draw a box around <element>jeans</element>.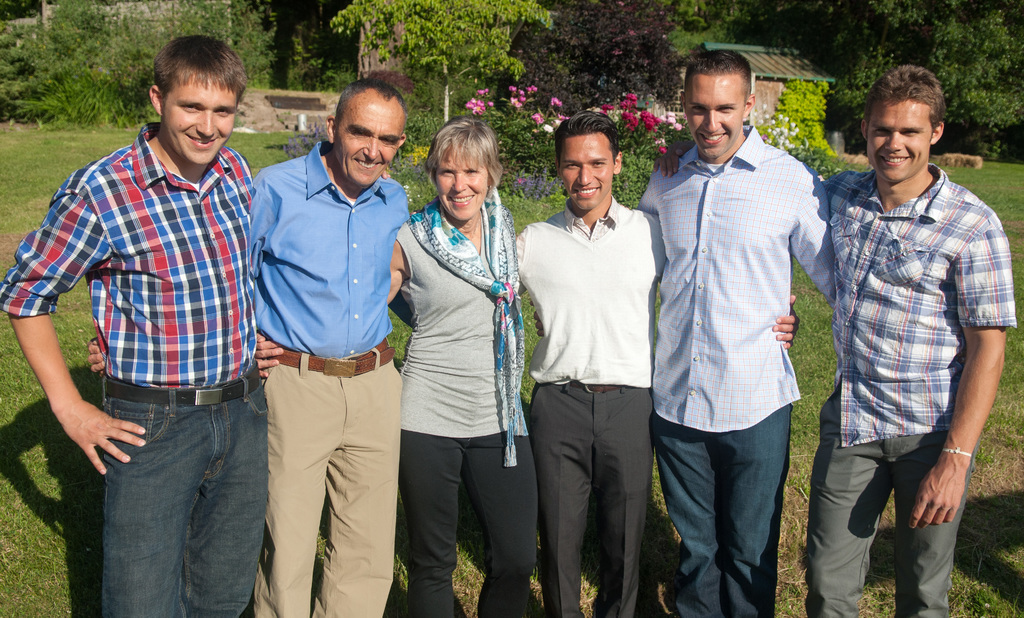
region(80, 373, 269, 617).
